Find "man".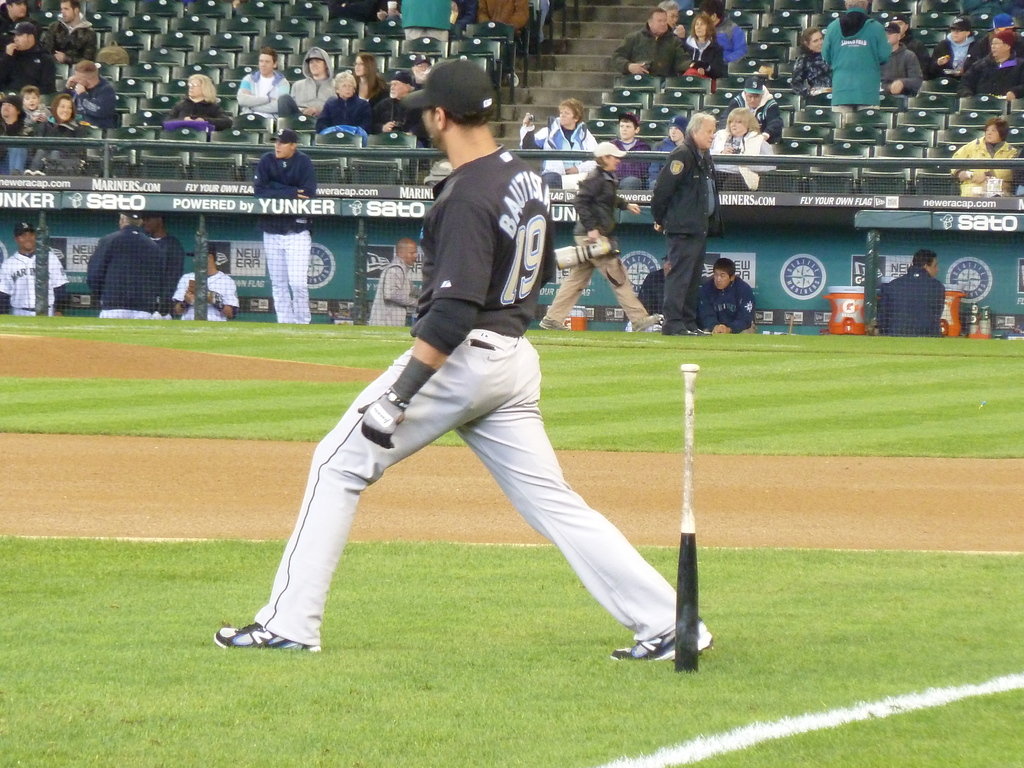
<box>366,237,420,326</box>.
